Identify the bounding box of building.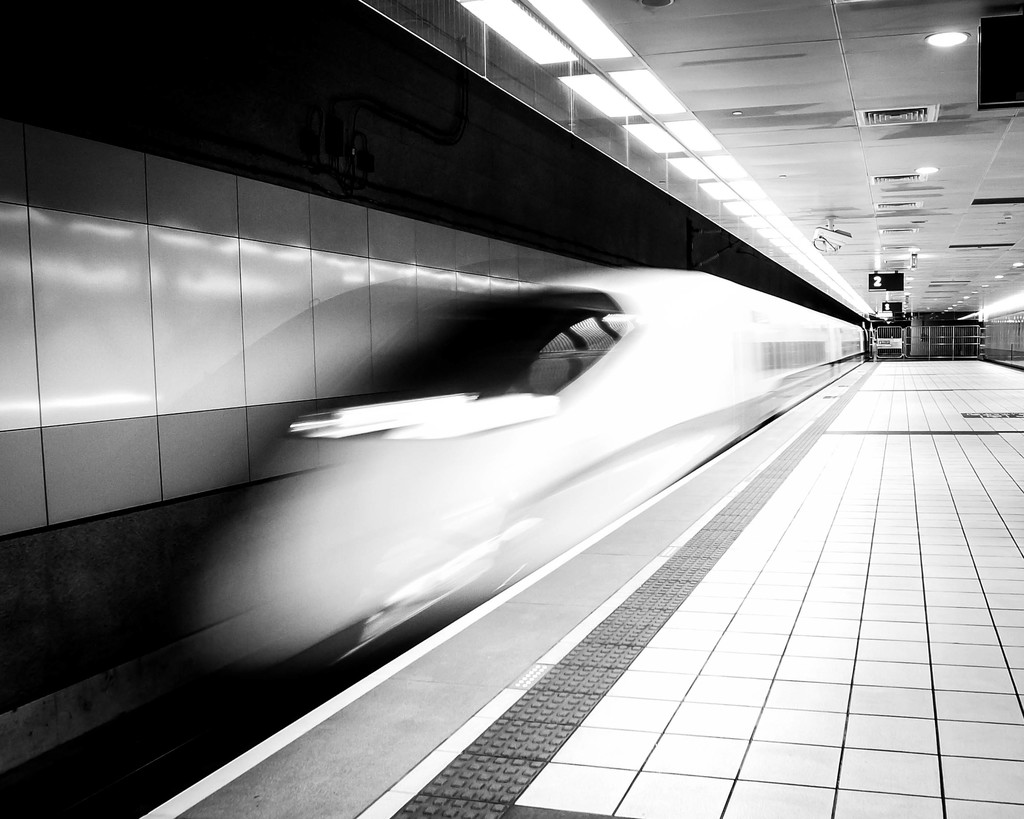
box(0, 0, 1023, 818).
